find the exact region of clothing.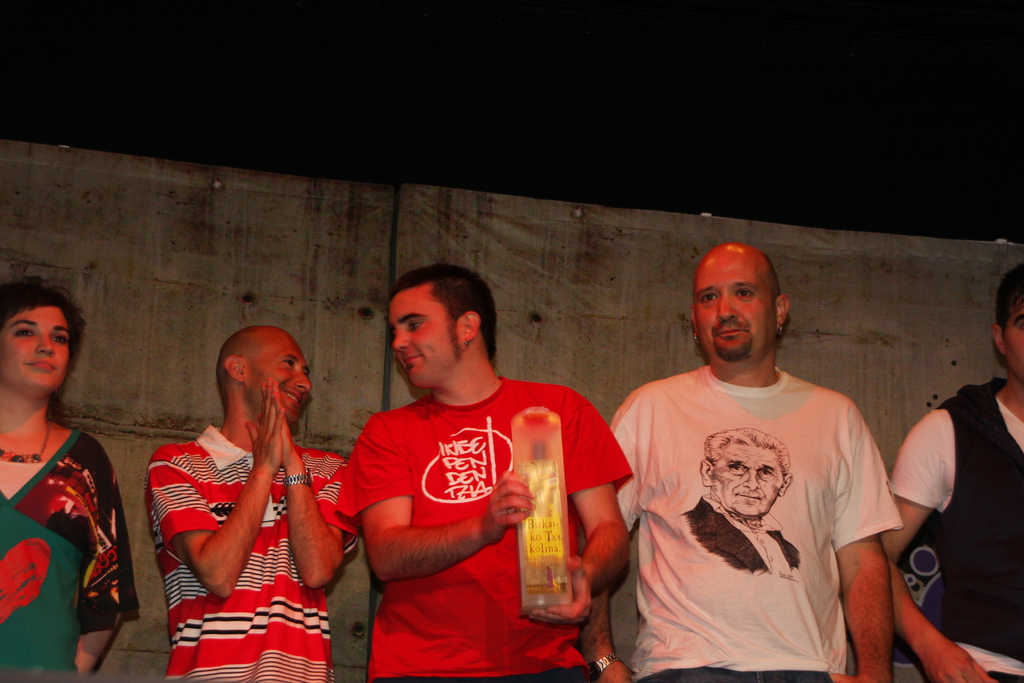
Exact region: bbox(606, 349, 917, 657).
